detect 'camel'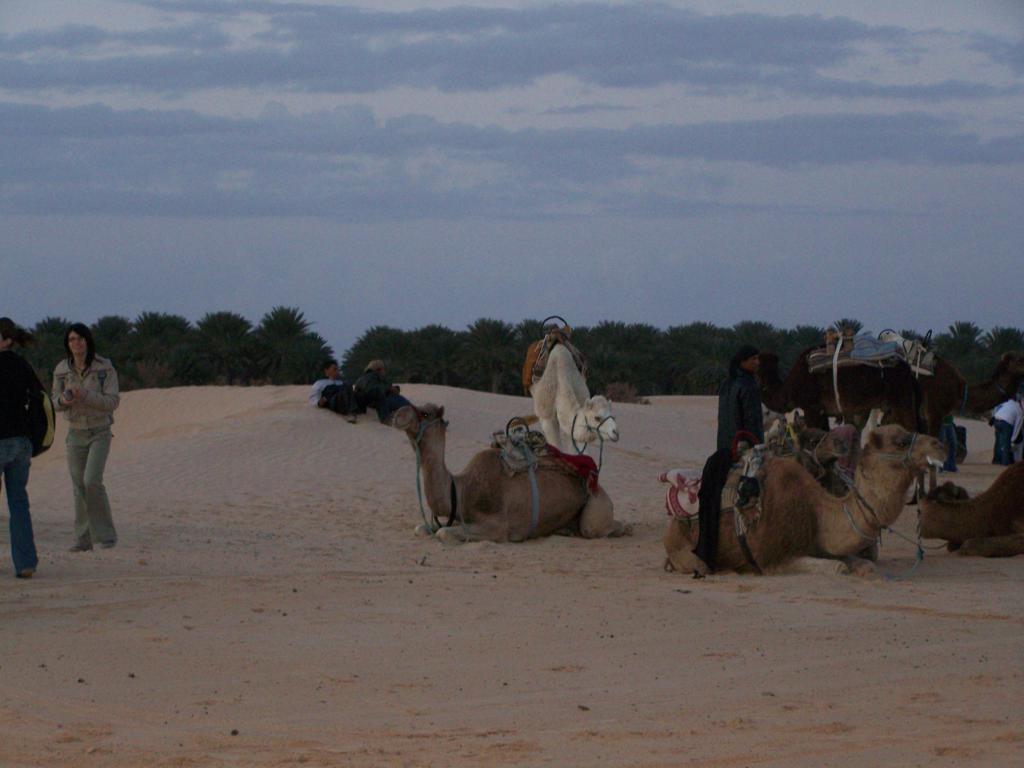
pyautogui.locateOnScreen(381, 403, 620, 532)
